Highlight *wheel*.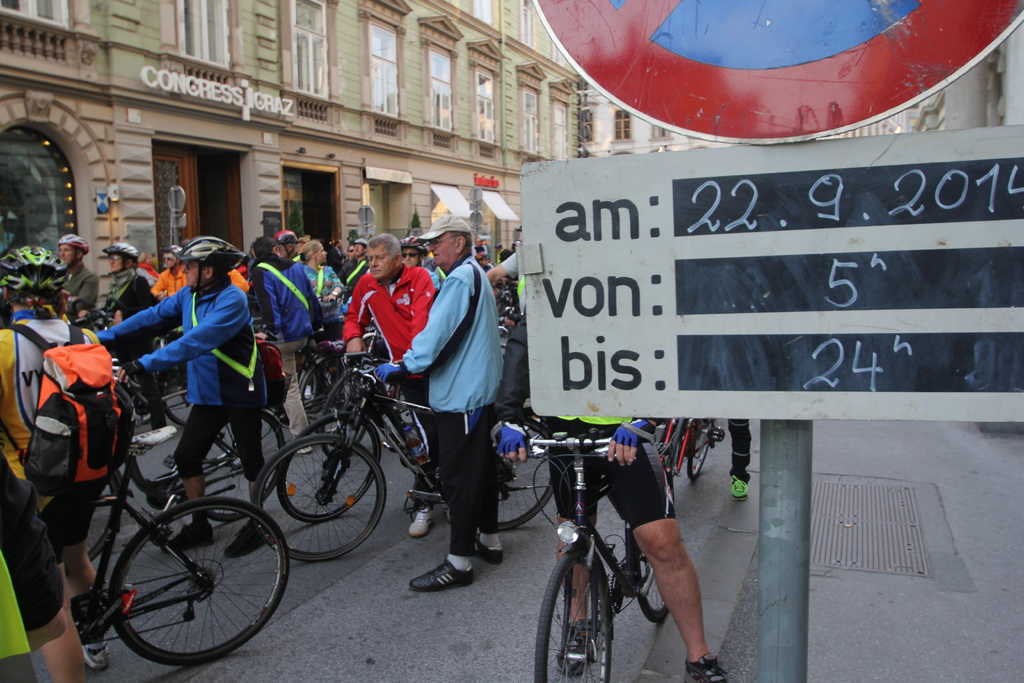
Highlighted region: bbox=(693, 418, 717, 479).
